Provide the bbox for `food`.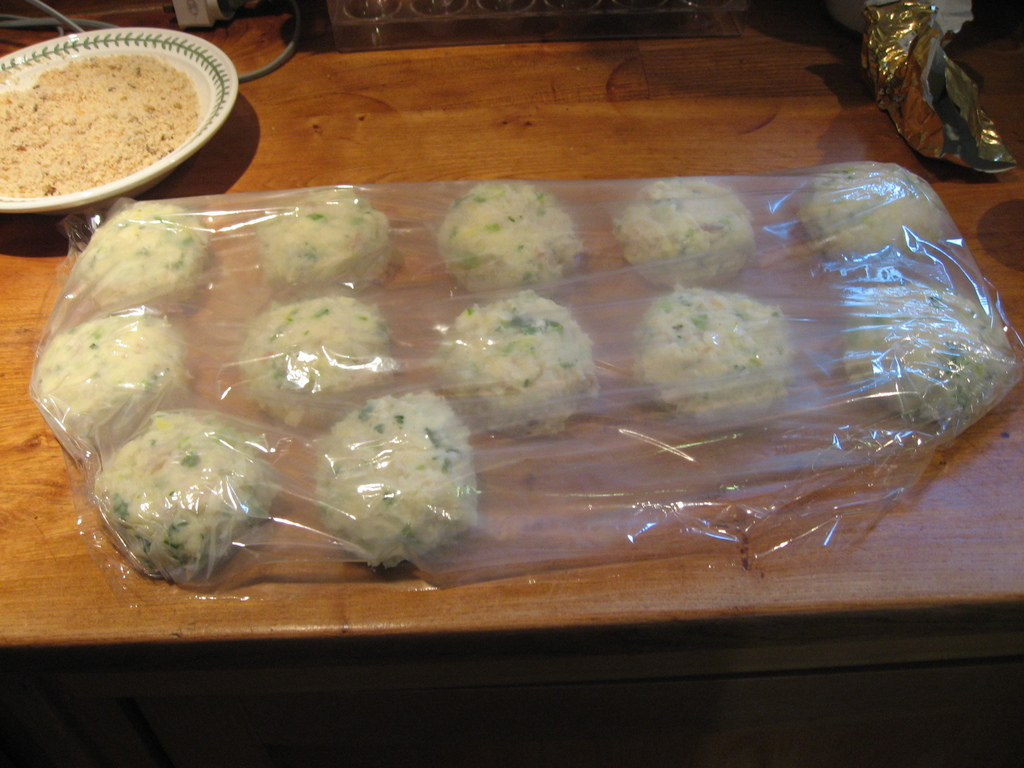
bbox=(798, 157, 937, 271).
